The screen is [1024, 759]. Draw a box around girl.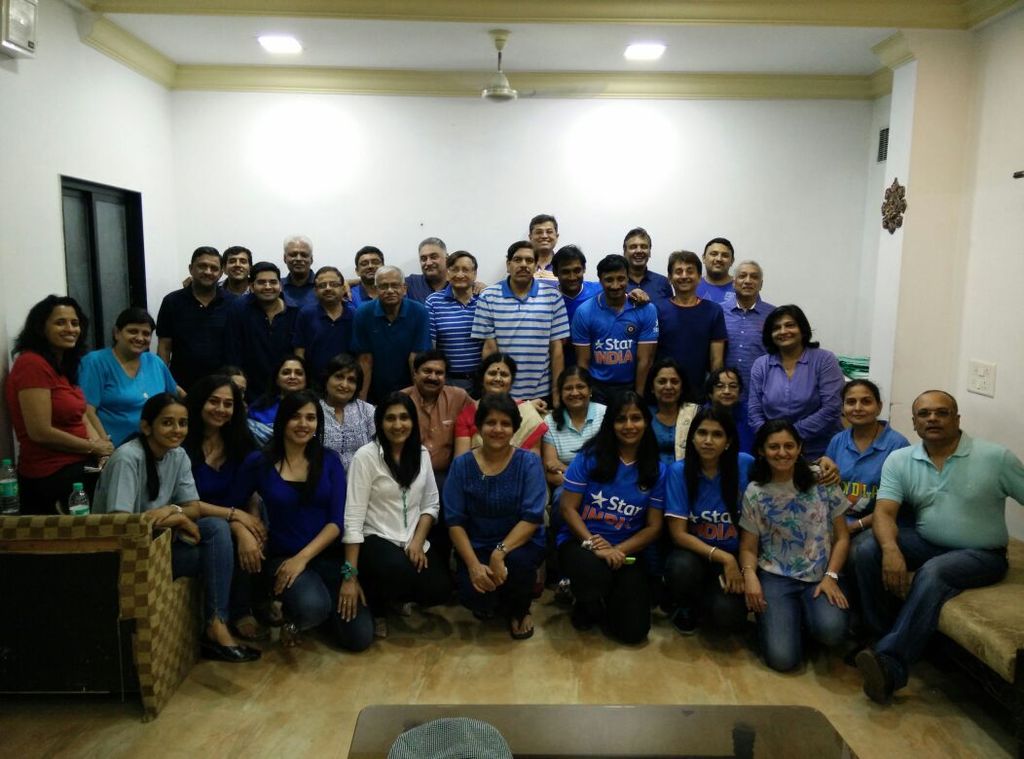
662, 406, 842, 599.
